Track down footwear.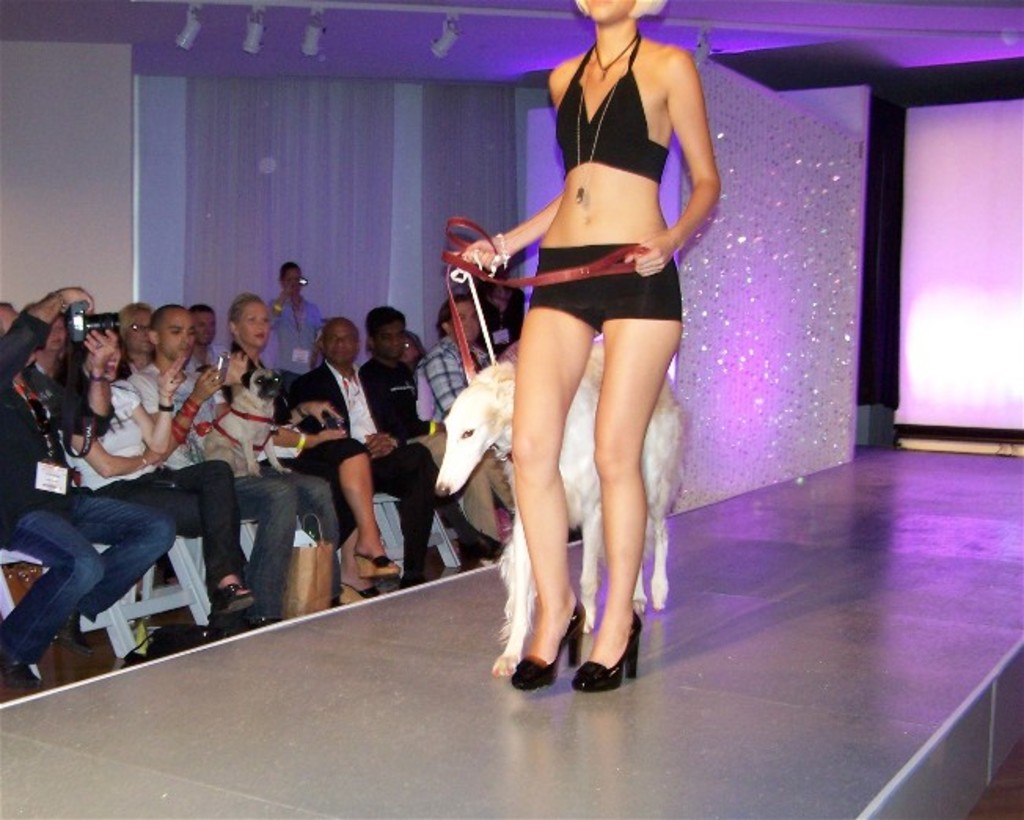
Tracked to 455 533 515 558.
